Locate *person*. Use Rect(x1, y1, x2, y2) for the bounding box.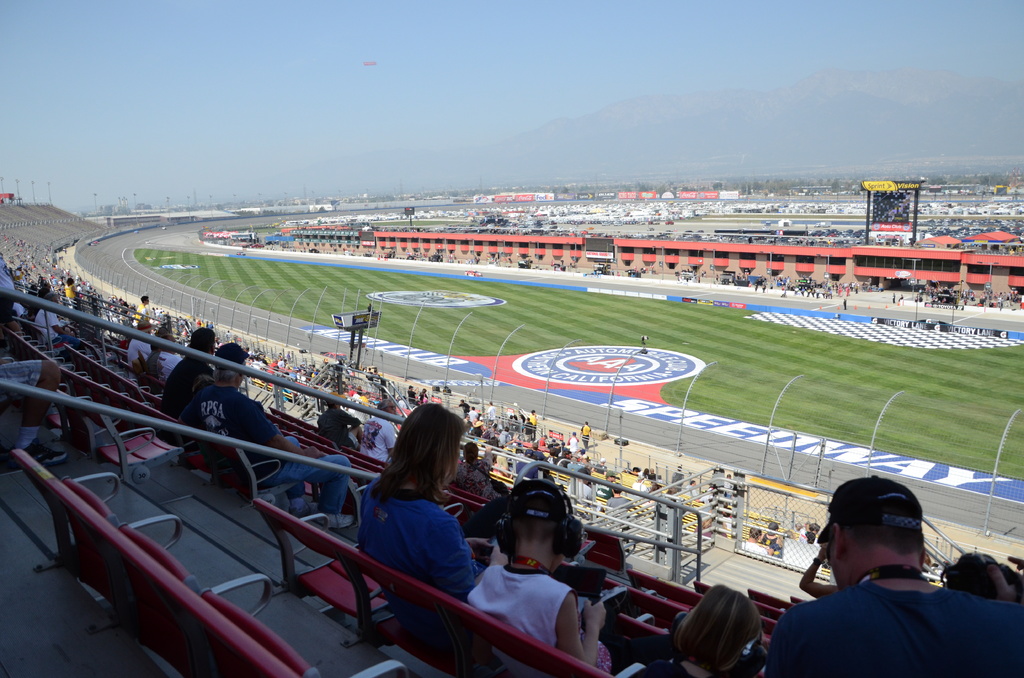
Rect(527, 408, 543, 441).
